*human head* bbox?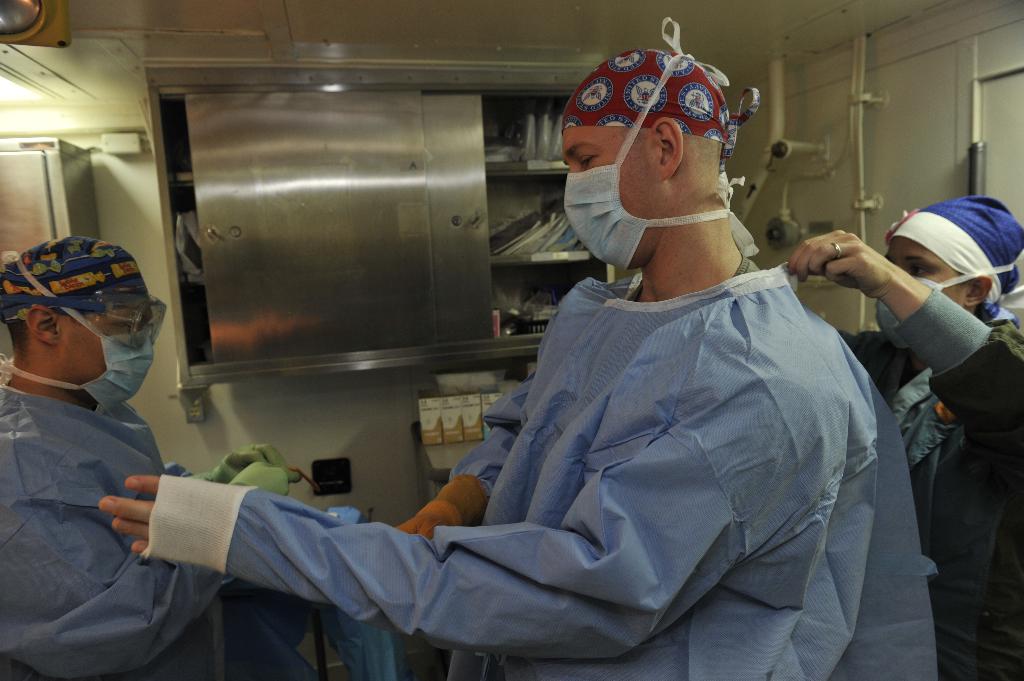
rect(871, 198, 1023, 361)
